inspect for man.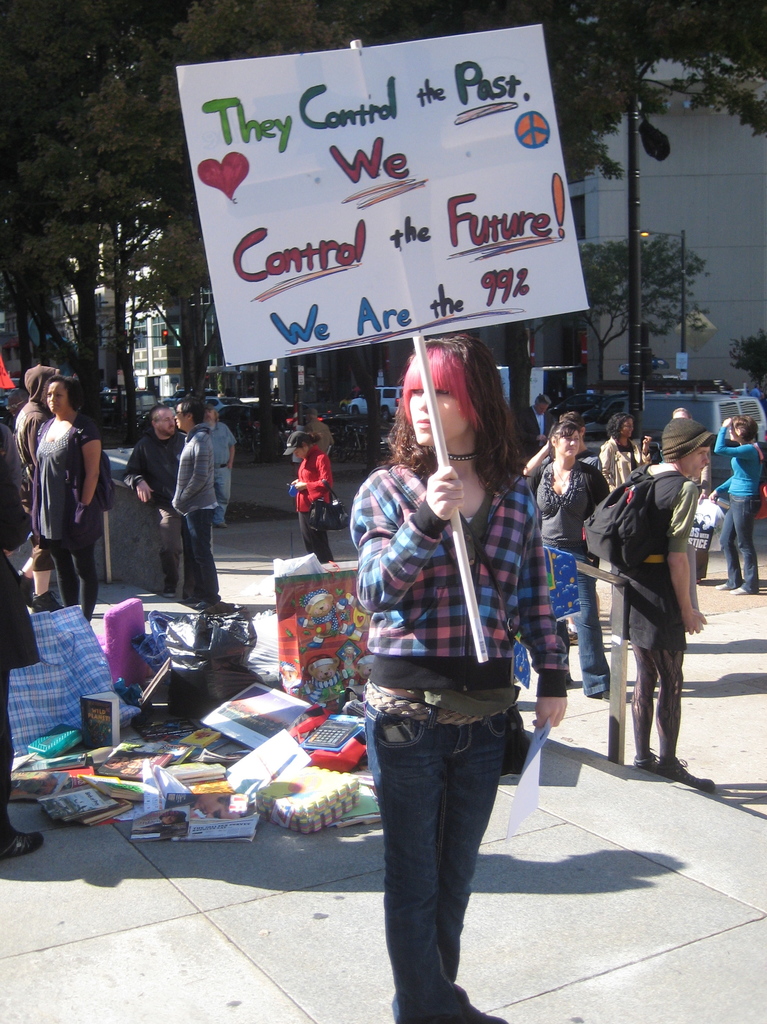
Inspection: 121 403 184 600.
